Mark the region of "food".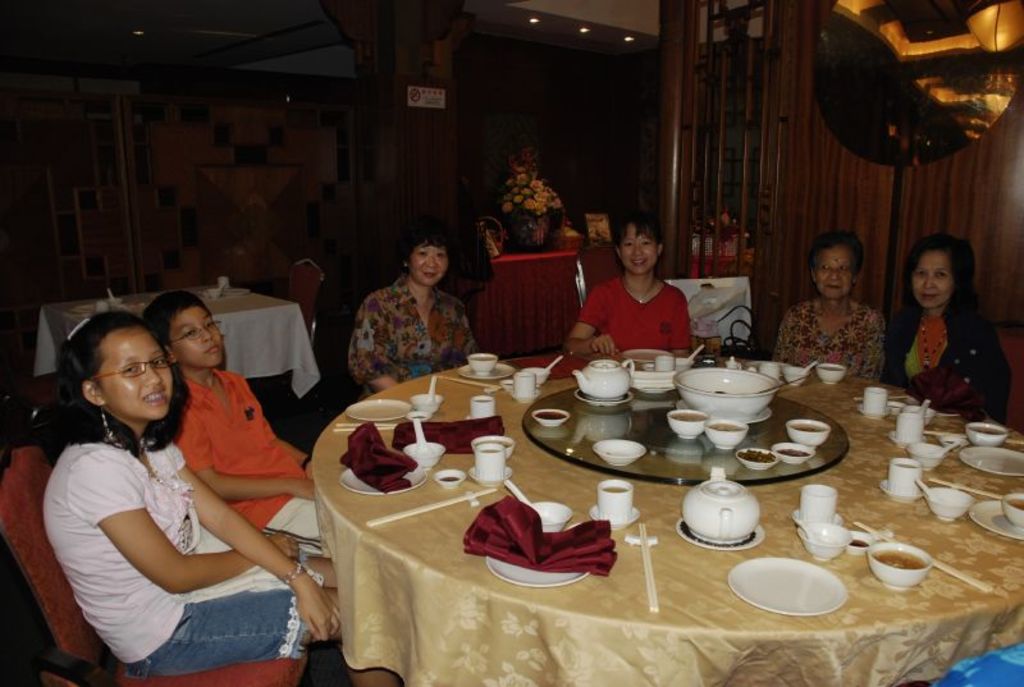
Region: BBox(1009, 495, 1023, 507).
